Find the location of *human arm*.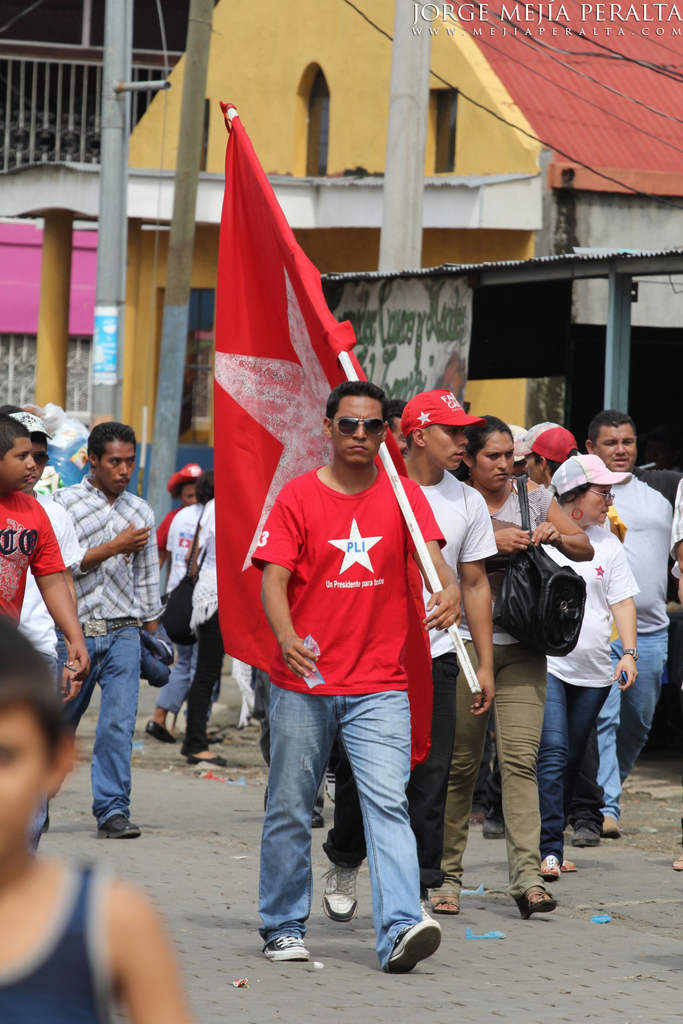
Location: (456,499,492,722).
